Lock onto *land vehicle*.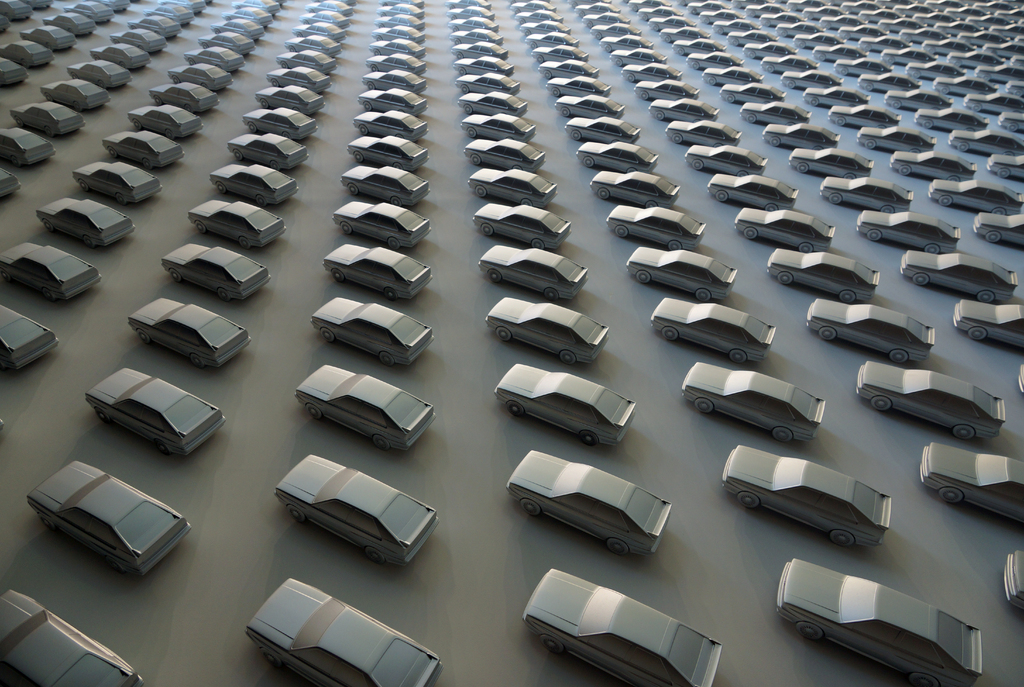
Locked: [552, 94, 626, 117].
